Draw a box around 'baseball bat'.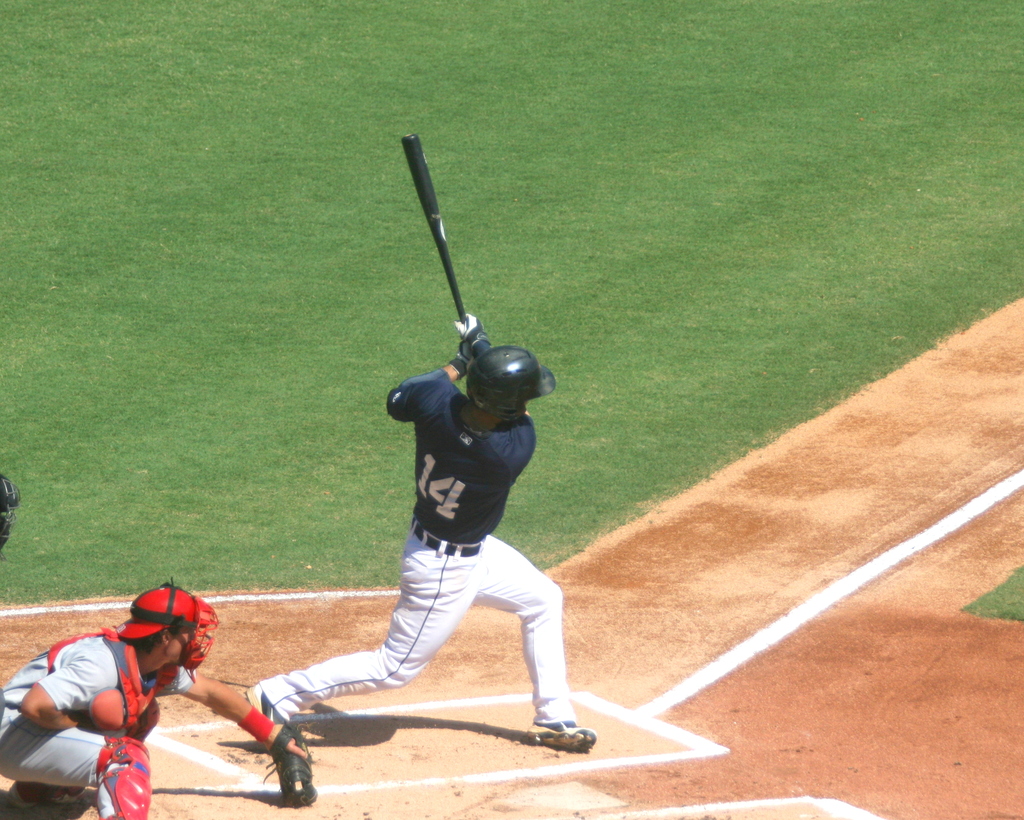
Rect(399, 134, 467, 323).
